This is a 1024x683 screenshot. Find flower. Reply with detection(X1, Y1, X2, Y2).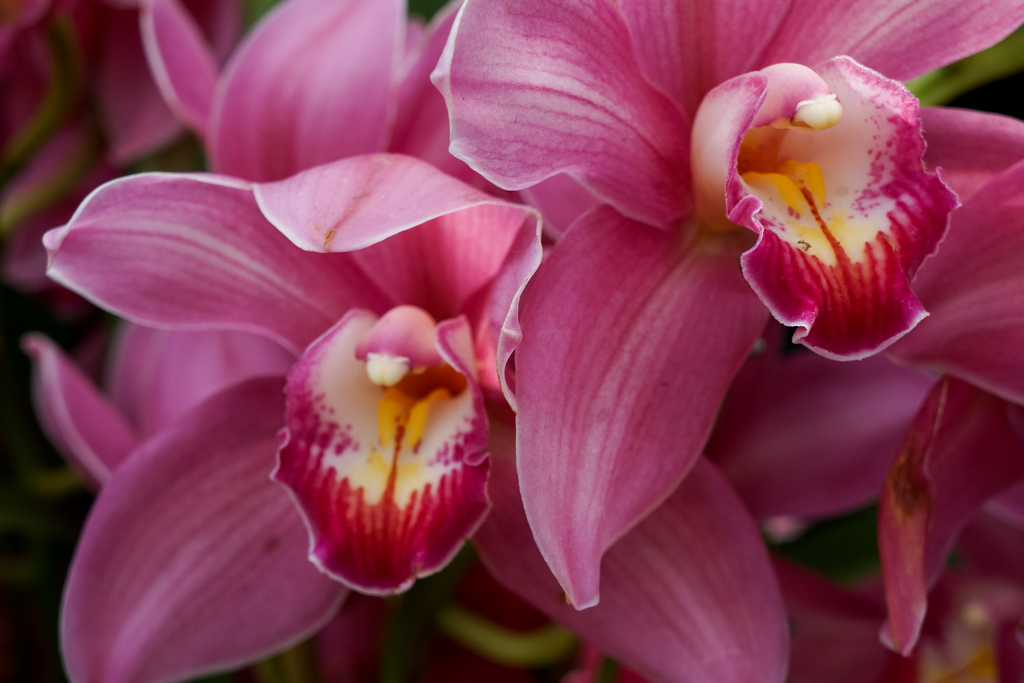
detection(26, 0, 789, 682).
